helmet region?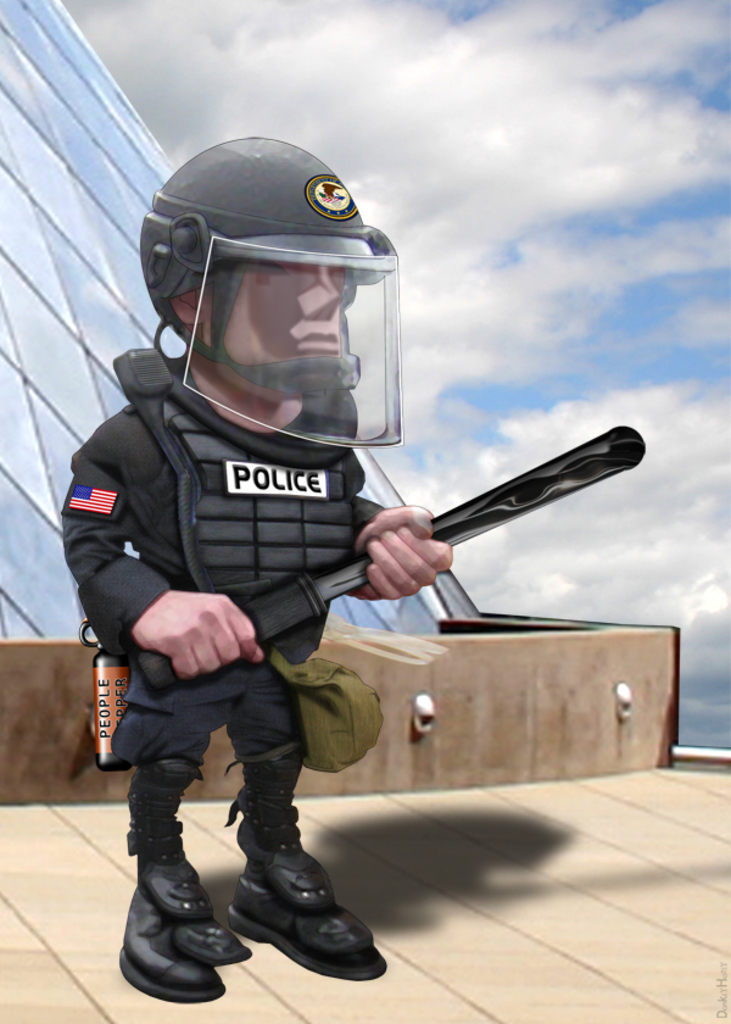
left=132, top=138, right=406, bottom=473
